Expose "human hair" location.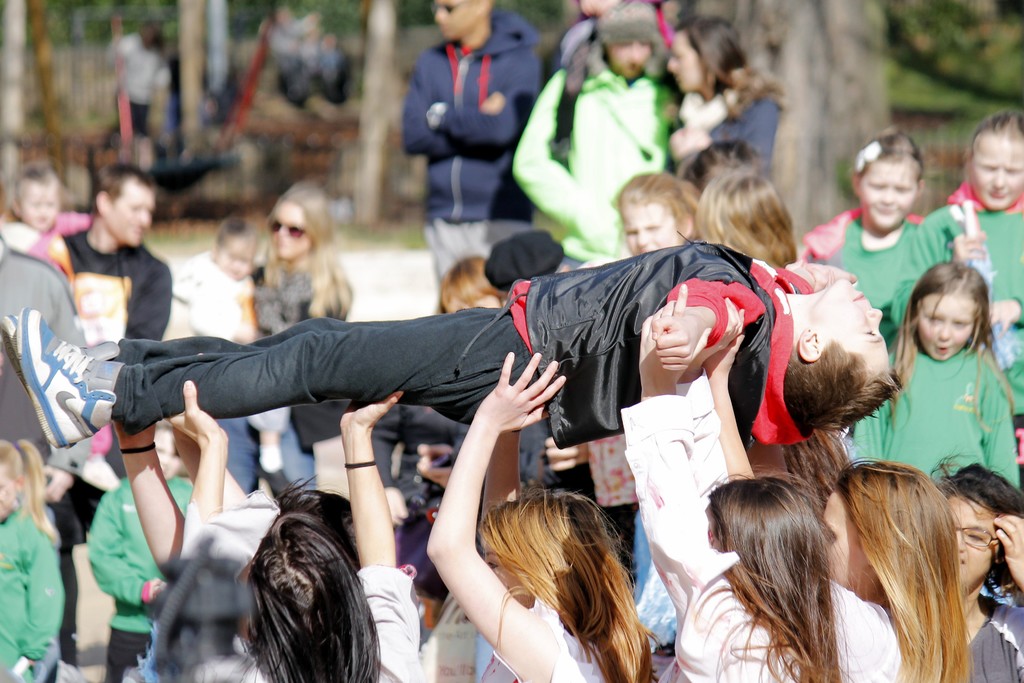
Exposed at Rect(777, 340, 906, 450).
